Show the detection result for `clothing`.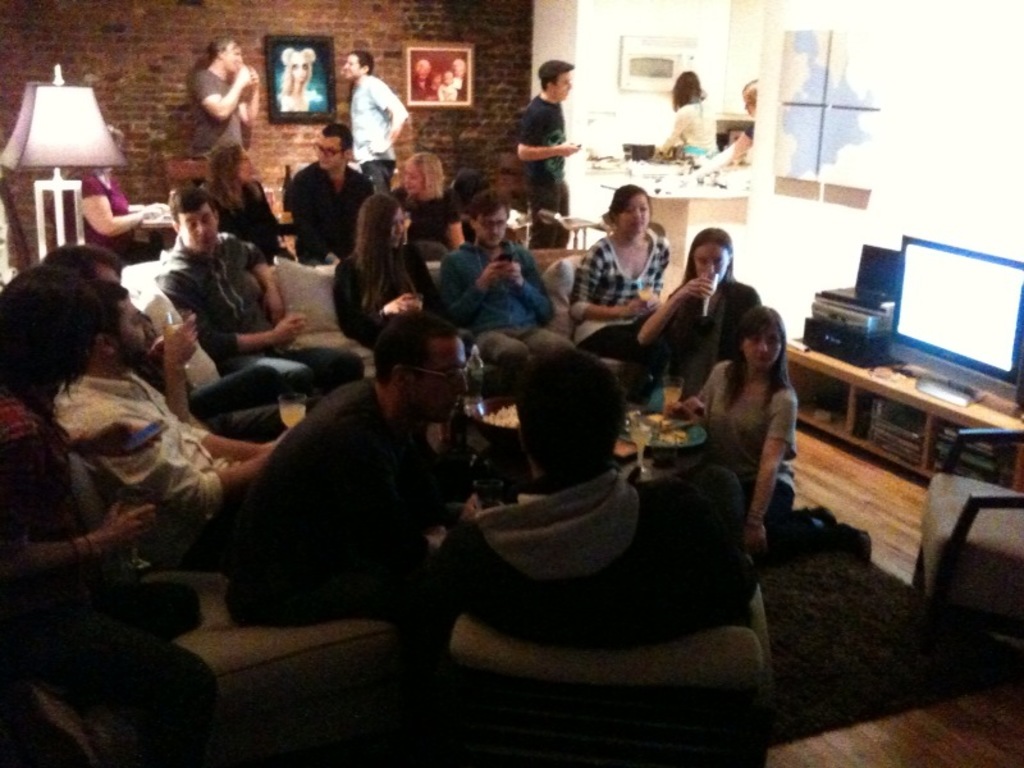
<box>230,370,475,625</box>.
